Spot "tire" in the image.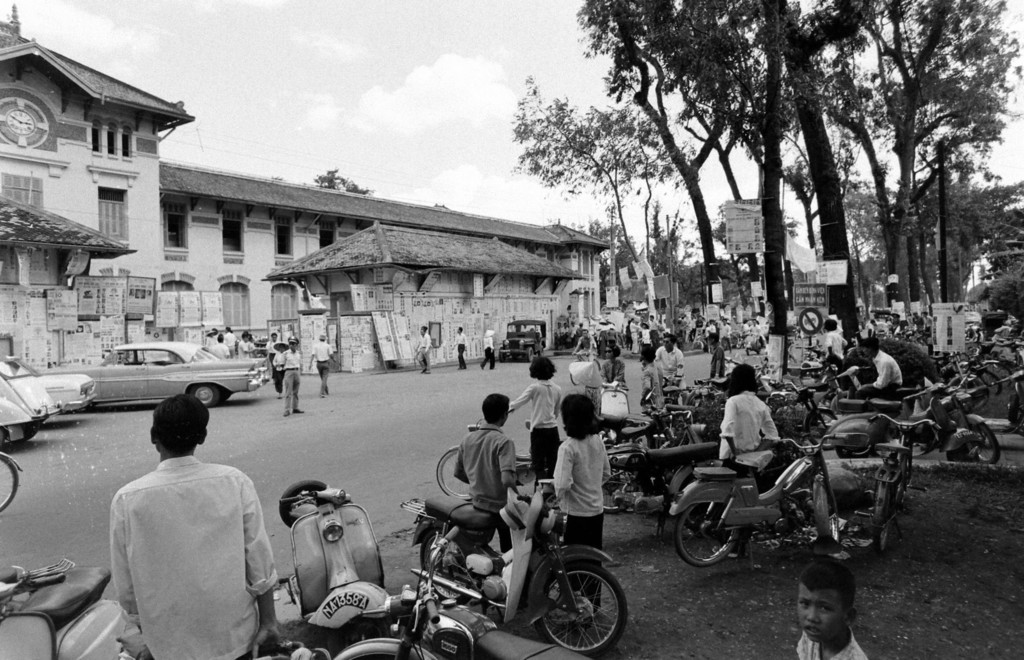
"tire" found at [x1=964, y1=376, x2=989, y2=407].
